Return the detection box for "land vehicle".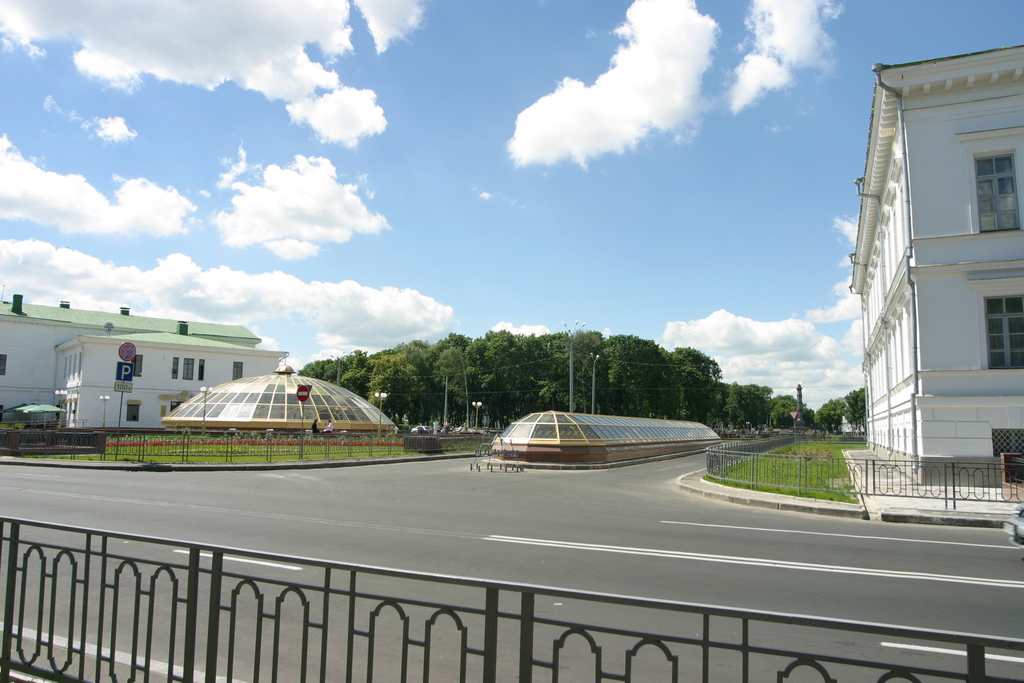
crop(408, 418, 440, 438).
